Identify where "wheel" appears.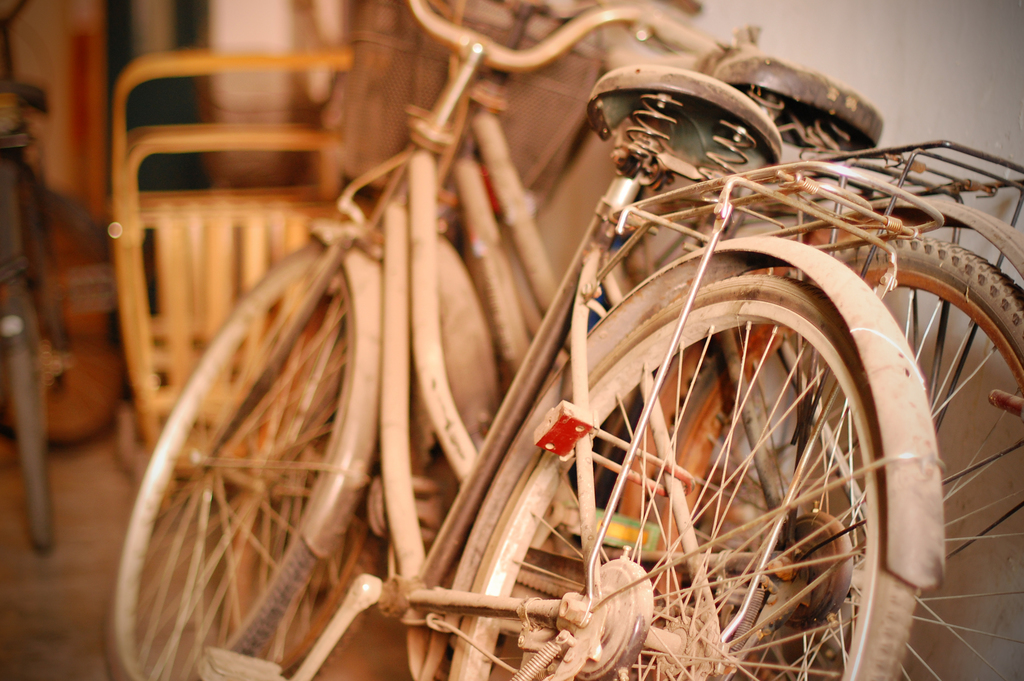
Appears at bbox(116, 252, 371, 645).
